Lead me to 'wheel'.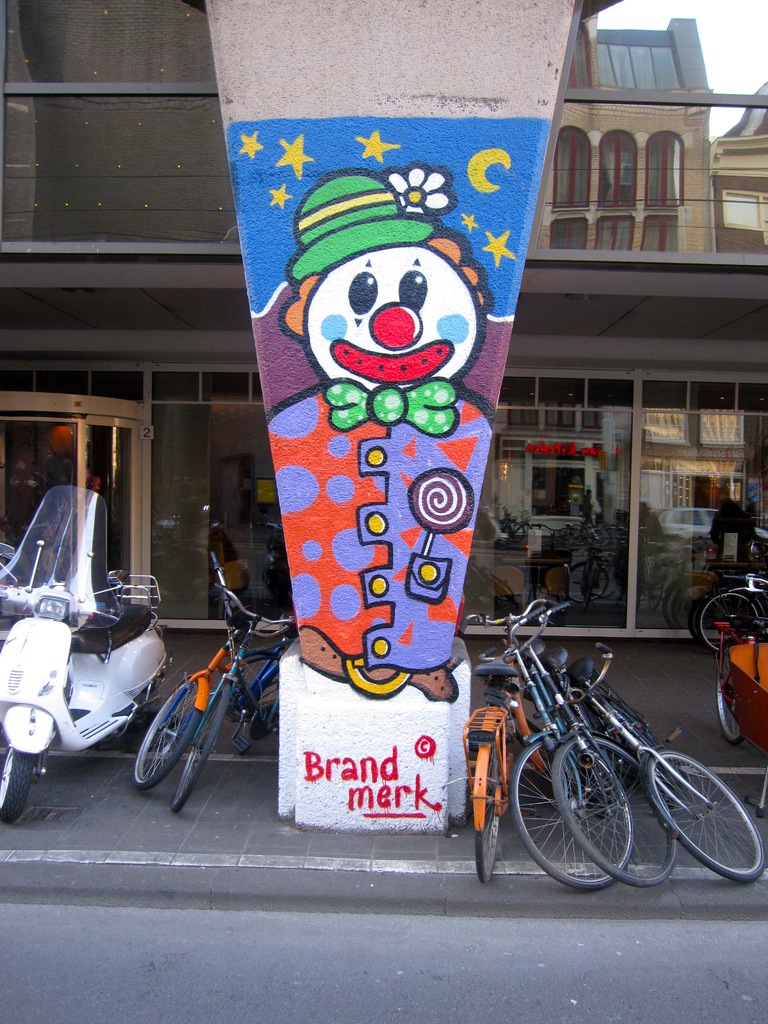
Lead to [116,708,145,746].
